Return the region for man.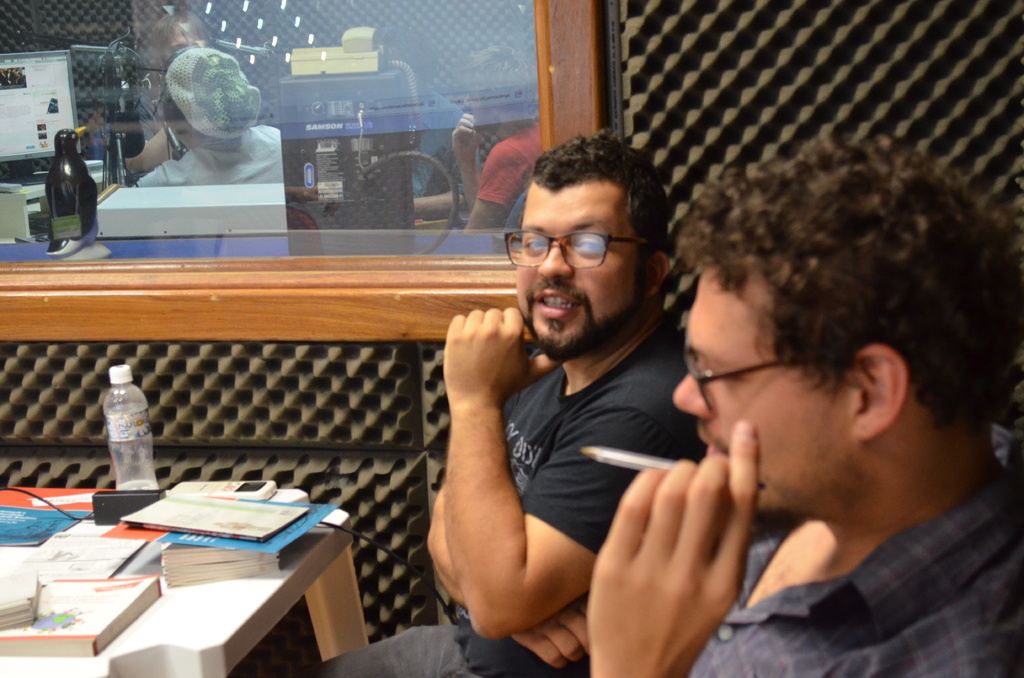
x1=451 y1=43 x2=544 y2=230.
